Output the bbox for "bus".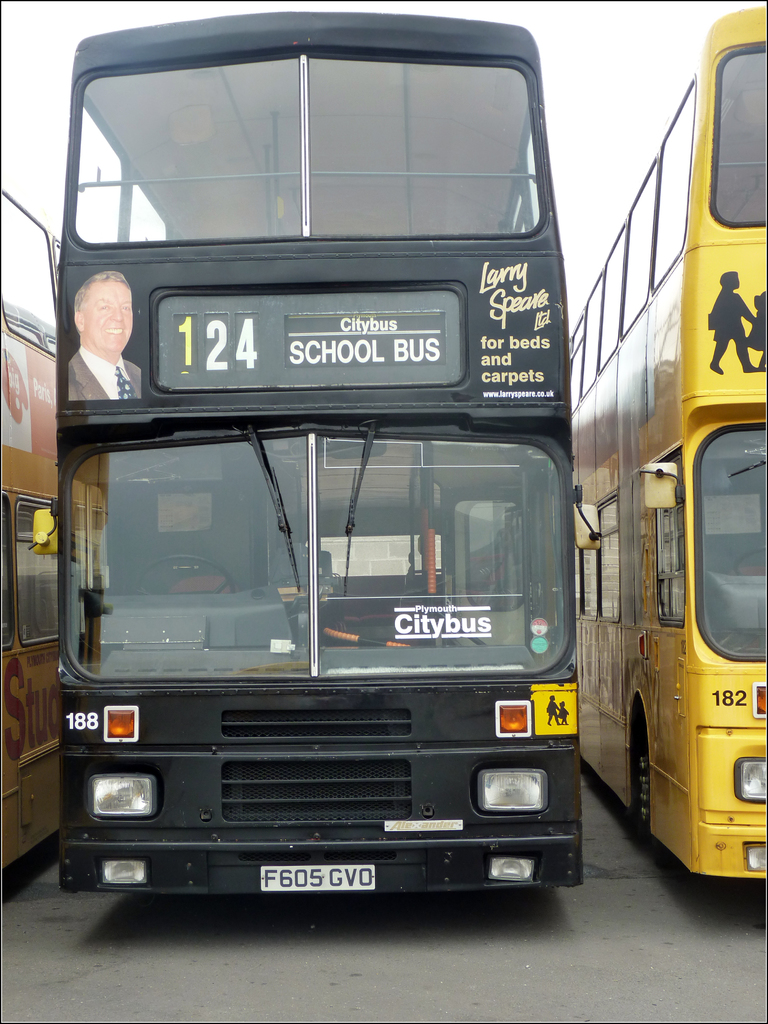
x1=44 y1=6 x2=602 y2=895.
